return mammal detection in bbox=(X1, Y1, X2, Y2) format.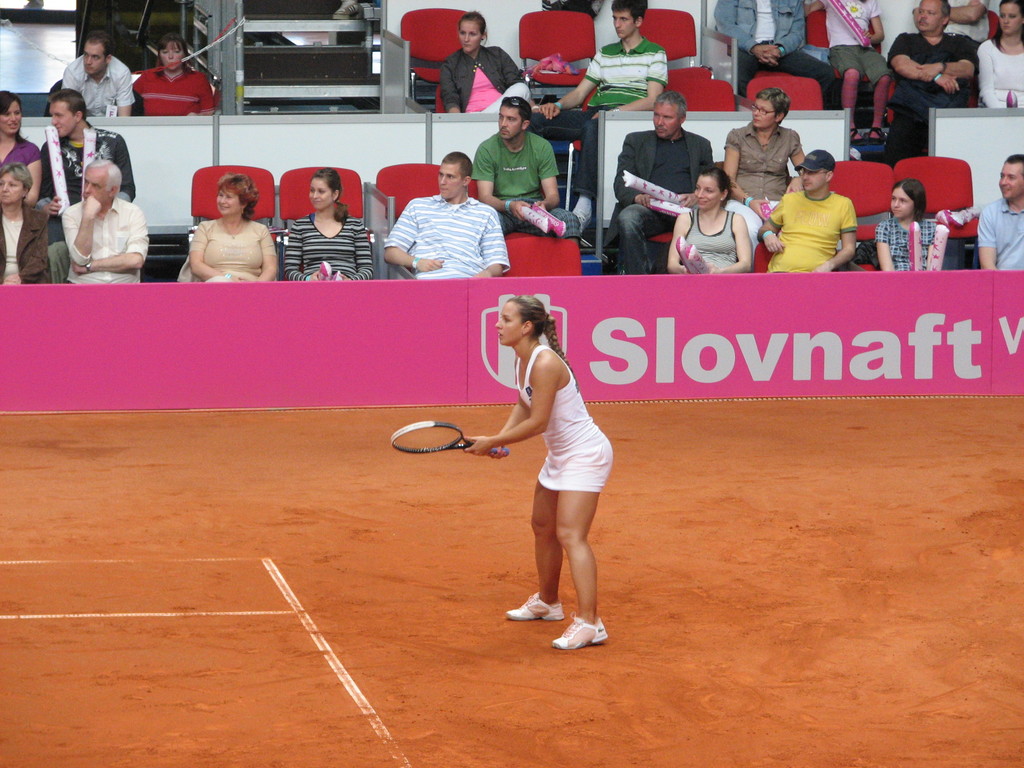
bbox=(759, 145, 852, 274).
